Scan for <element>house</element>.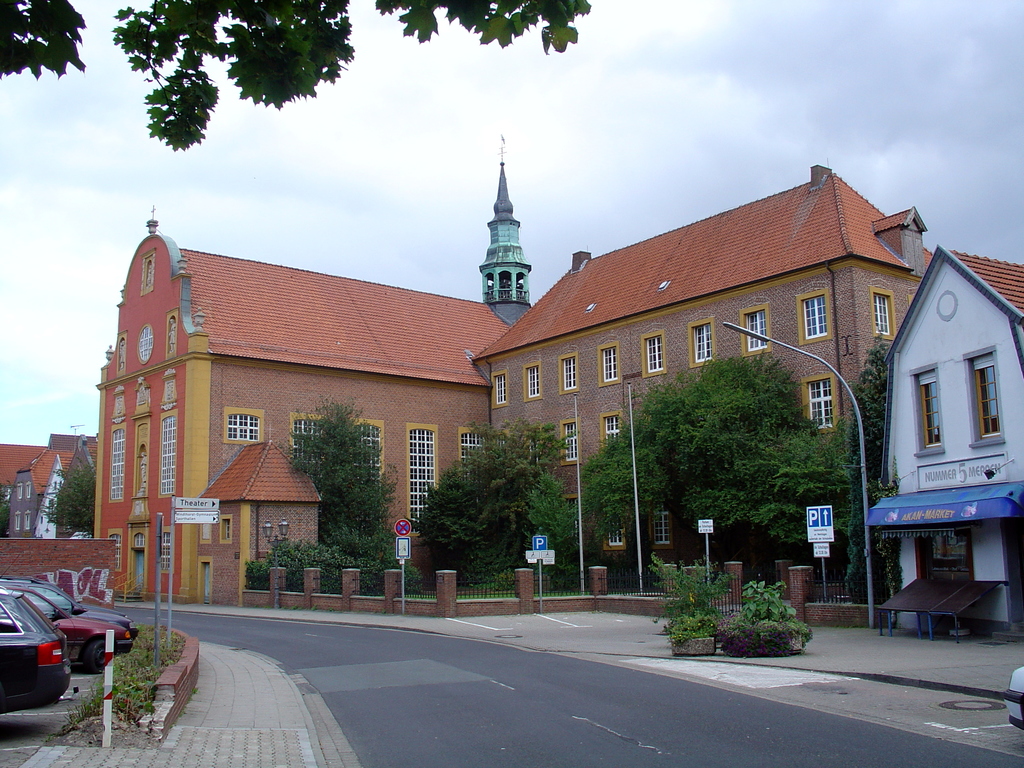
Scan result: select_region(867, 245, 1023, 637).
